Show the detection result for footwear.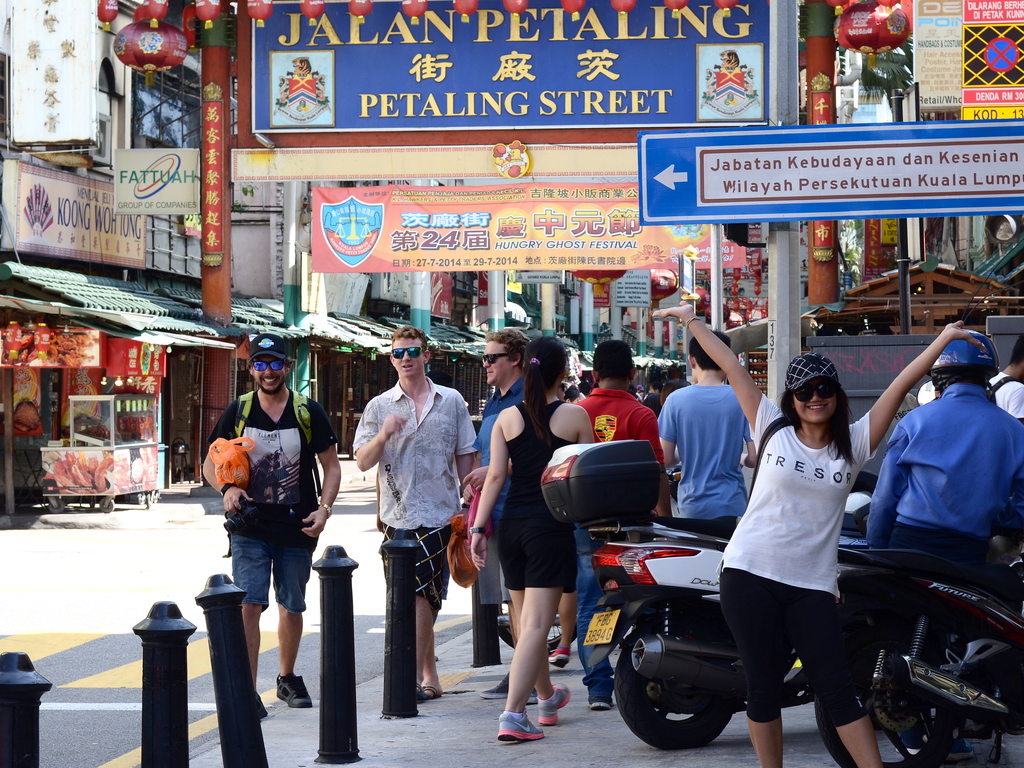
select_region(537, 676, 569, 729).
